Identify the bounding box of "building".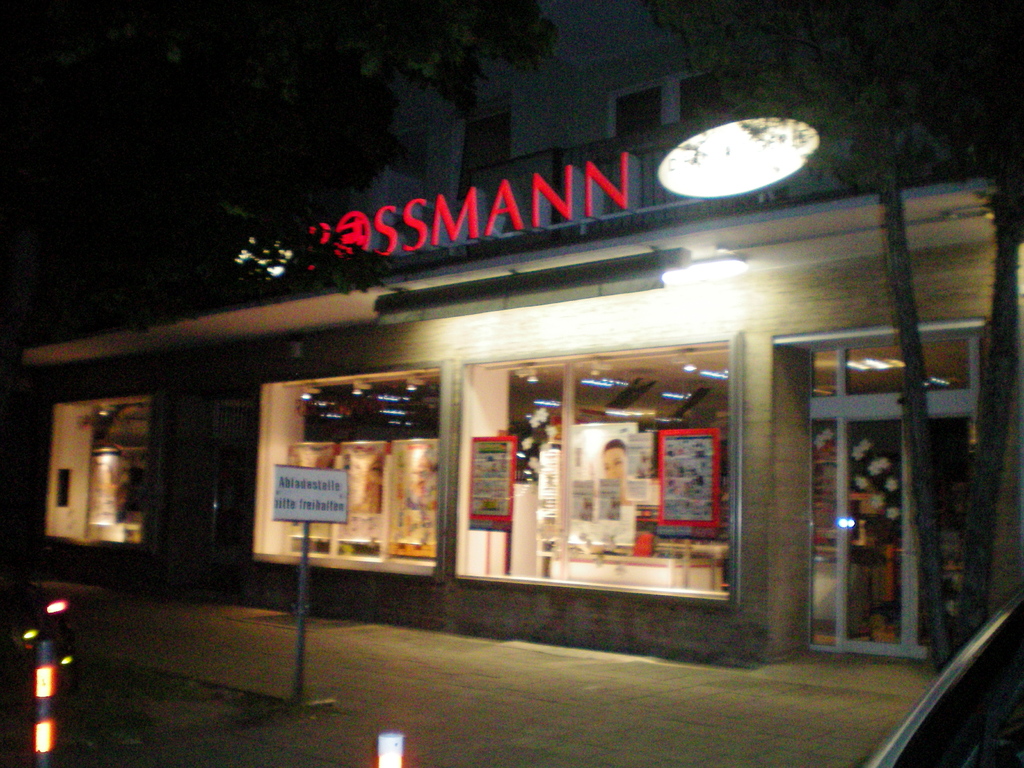
detection(0, 1, 1023, 671).
